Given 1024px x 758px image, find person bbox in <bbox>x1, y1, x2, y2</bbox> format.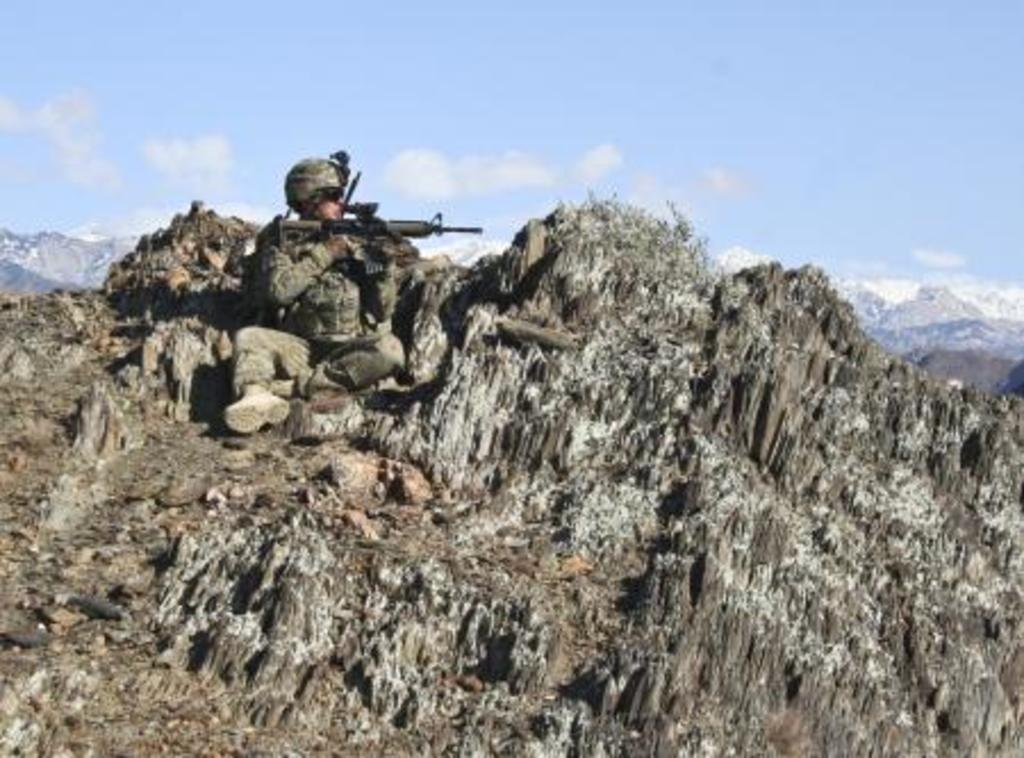
<bbox>225, 155, 414, 439</bbox>.
